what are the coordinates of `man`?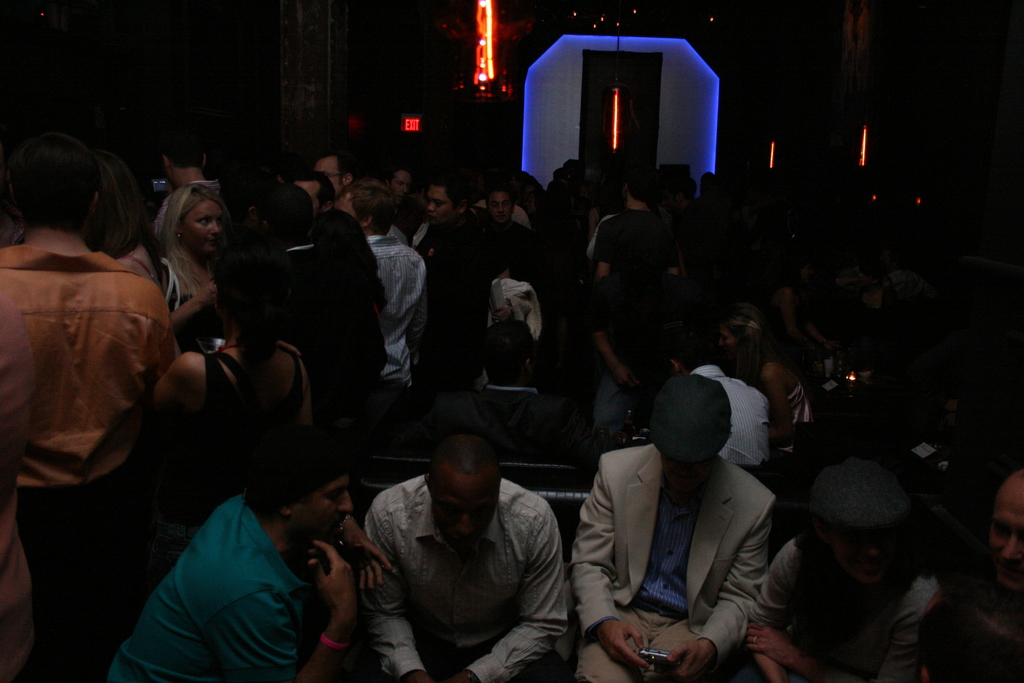
select_region(260, 182, 388, 401).
